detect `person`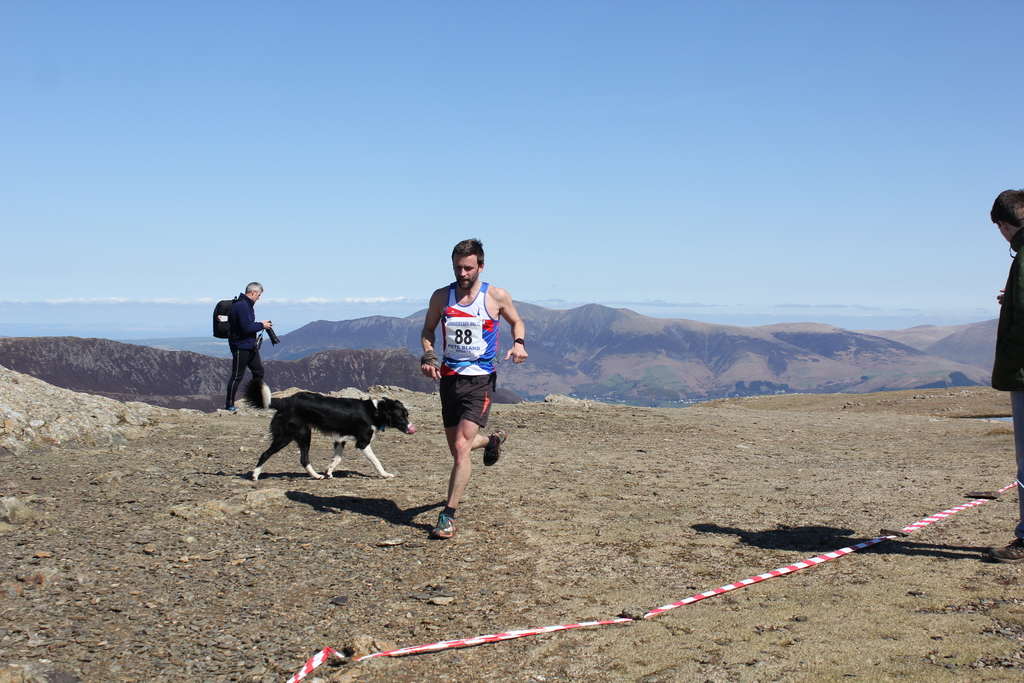
bbox=(225, 283, 276, 407)
